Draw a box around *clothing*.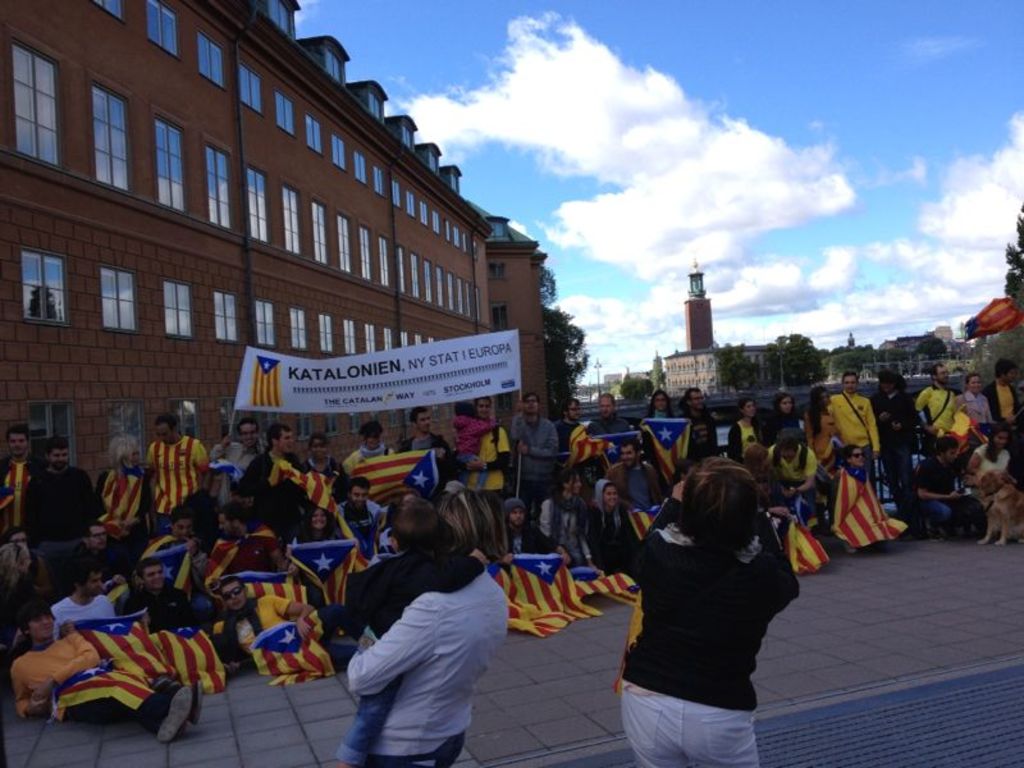
detection(604, 476, 800, 735).
